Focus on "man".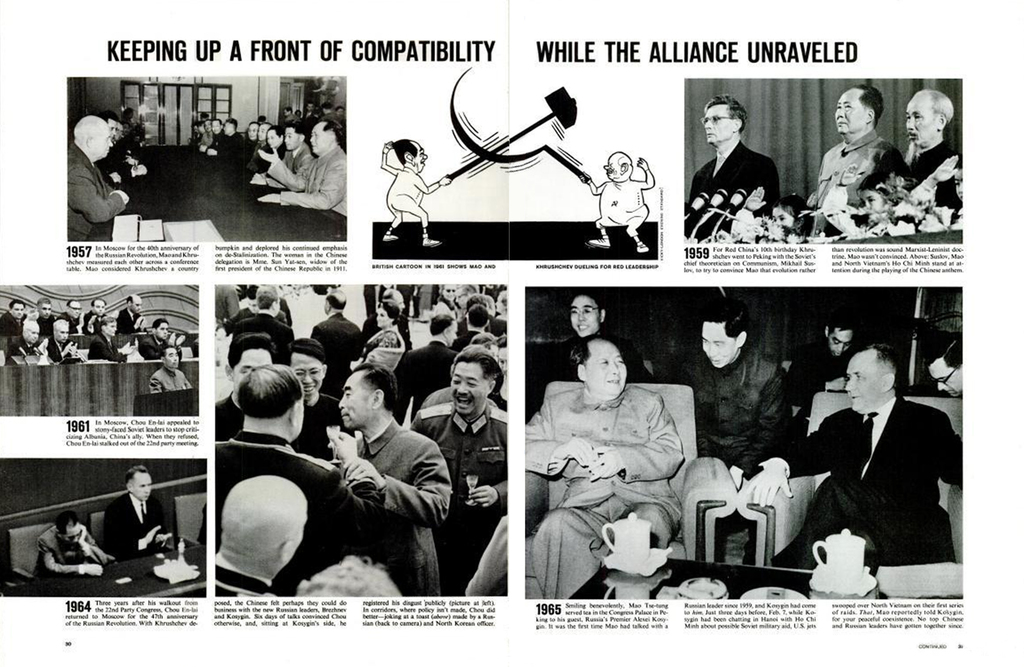
Focused at 91:104:148:186.
